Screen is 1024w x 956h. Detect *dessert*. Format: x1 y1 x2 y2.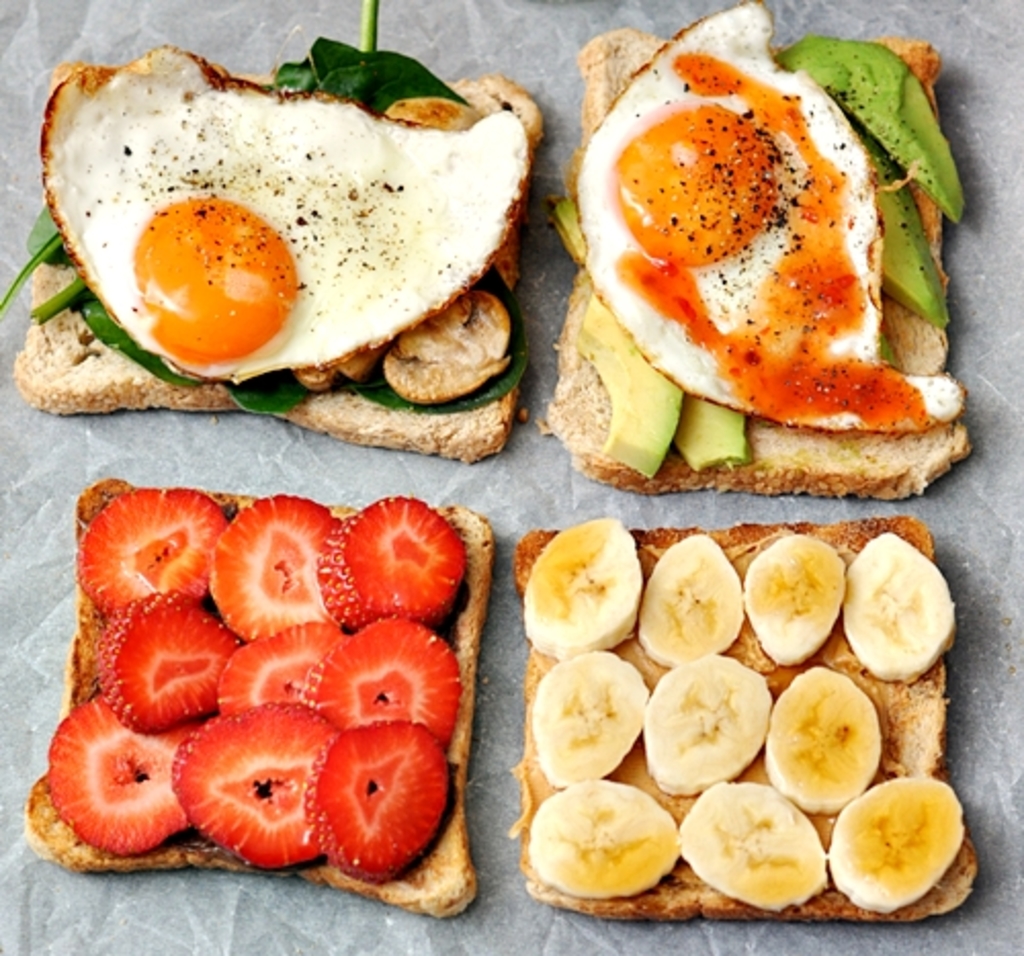
25 477 498 919.
